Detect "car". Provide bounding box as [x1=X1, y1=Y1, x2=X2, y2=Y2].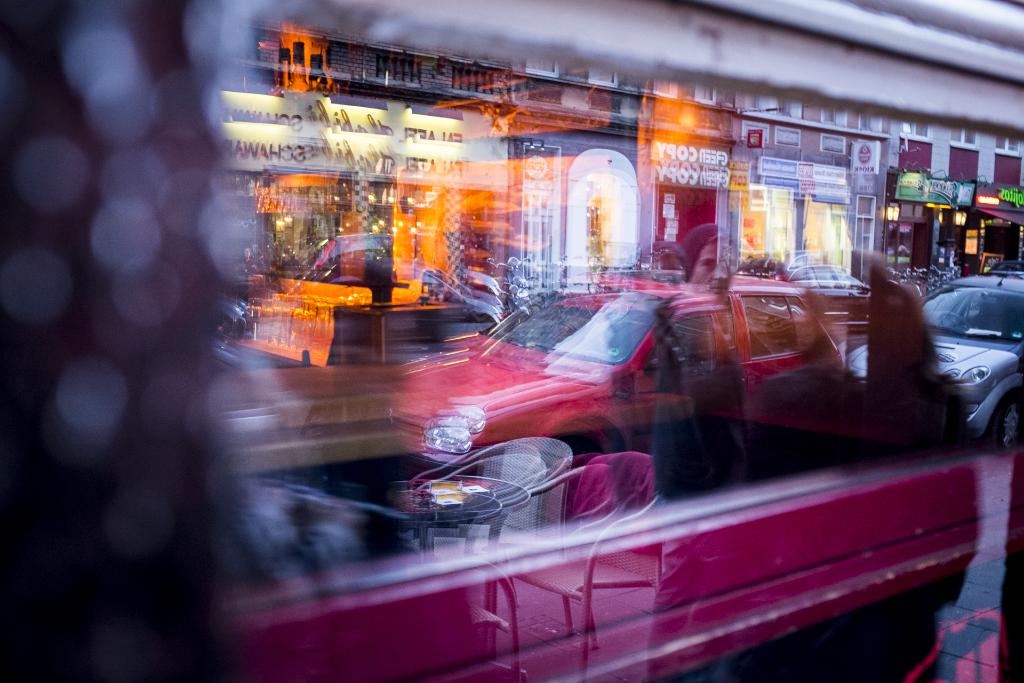
[x1=388, y1=274, x2=846, y2=467].
